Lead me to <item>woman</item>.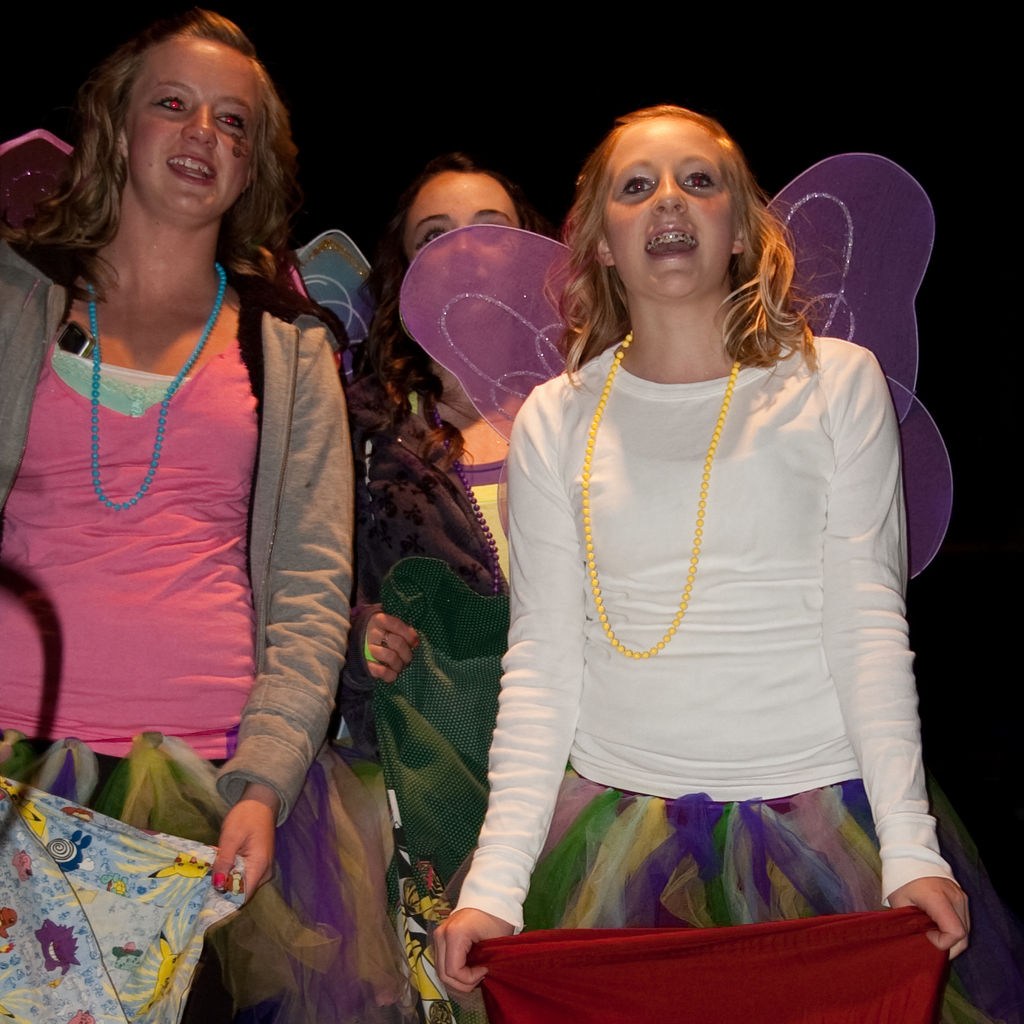
Lead to bbox=[314, 147, 609, 1023].
